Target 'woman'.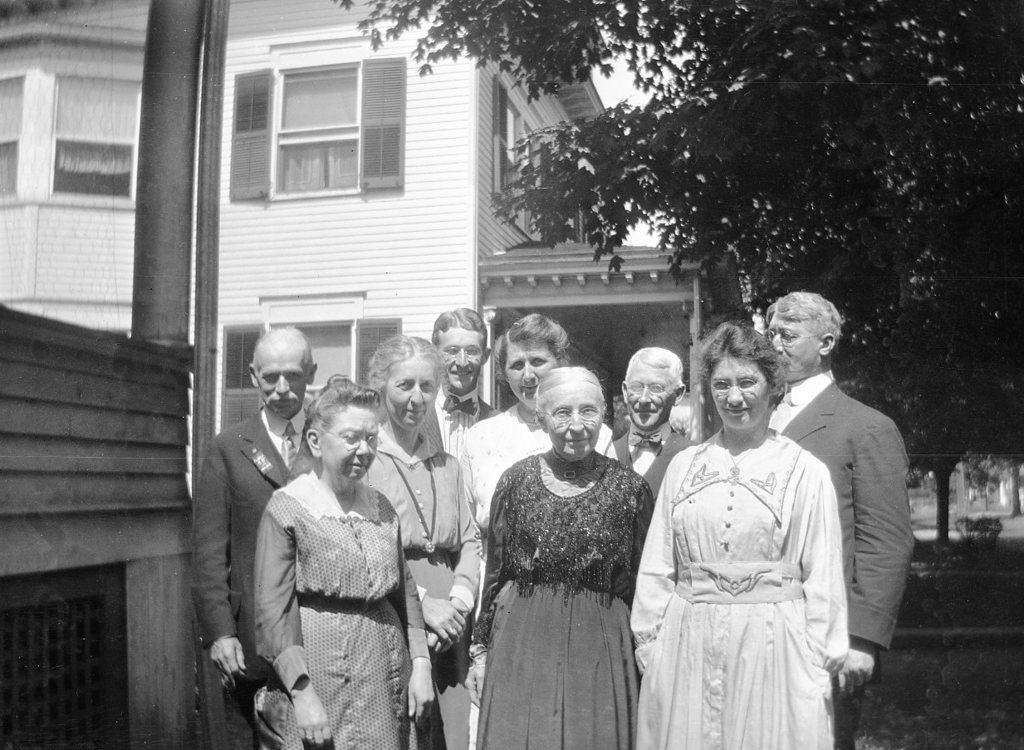
Target region: BBox(478, 366, 652, 749).
